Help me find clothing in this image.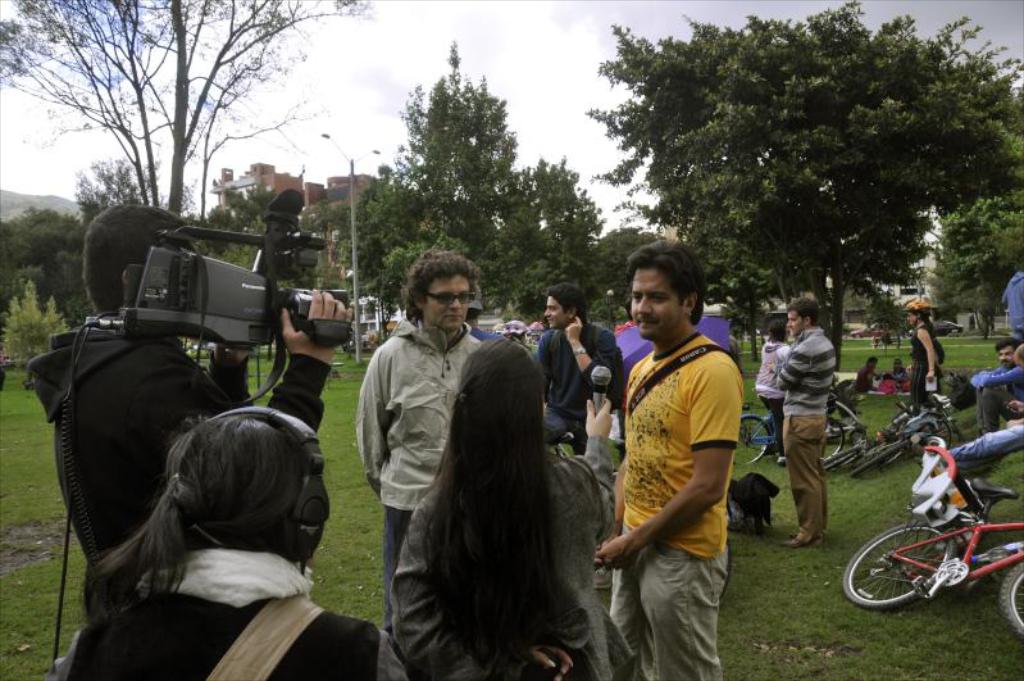
Found it: 907,327,948,409.
